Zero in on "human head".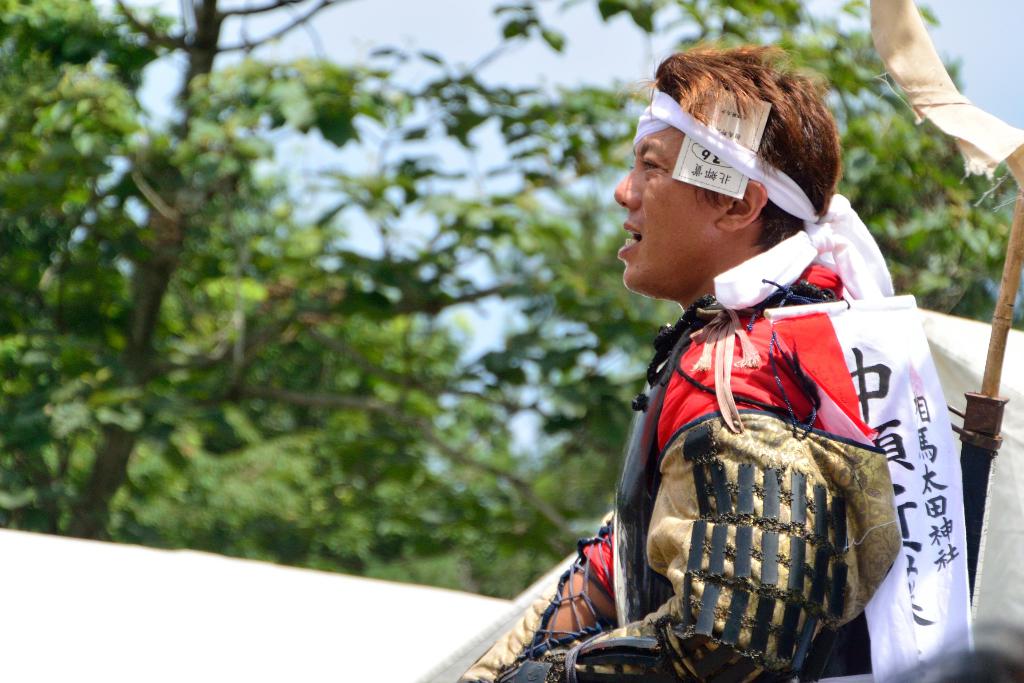
Zeroed in: rect(630, 40, 847, 325).
